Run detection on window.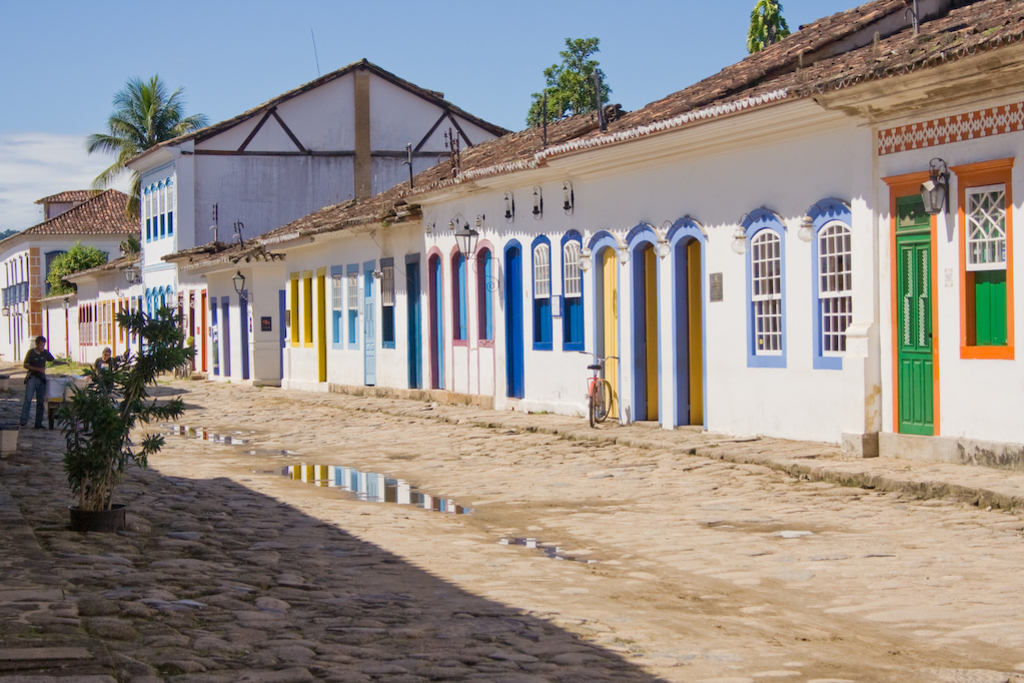
Result: bbox=(952, 167, 1018, 358).
